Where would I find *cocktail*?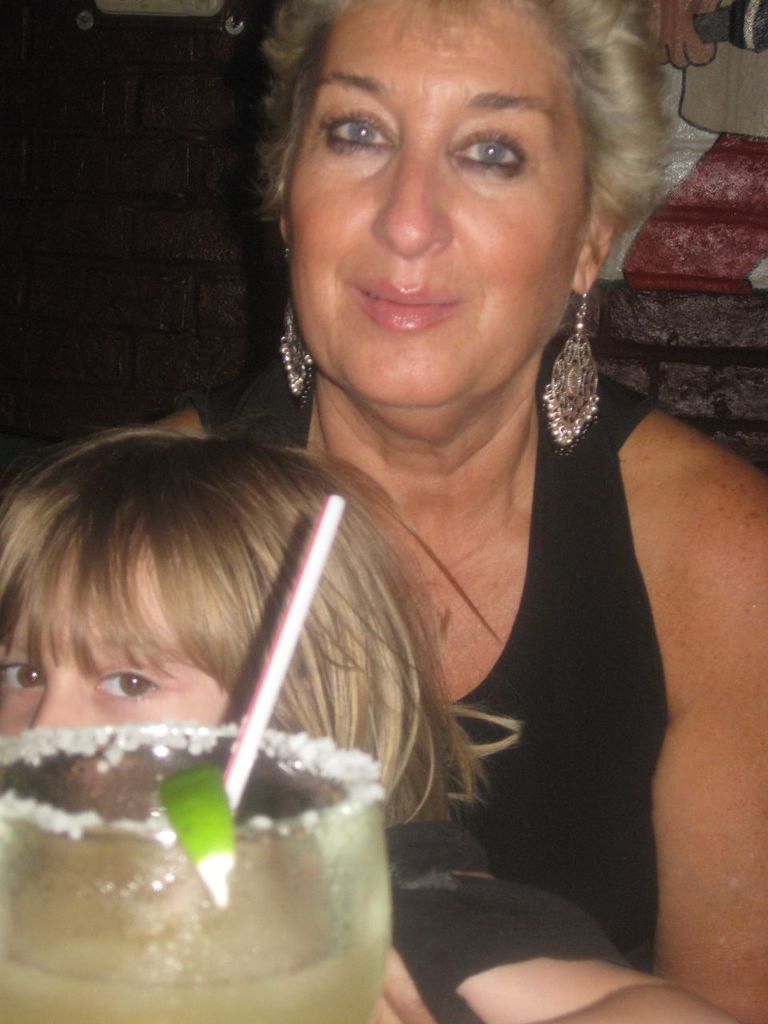
At x1=0, y1=719, x2=391, y2=1023.
